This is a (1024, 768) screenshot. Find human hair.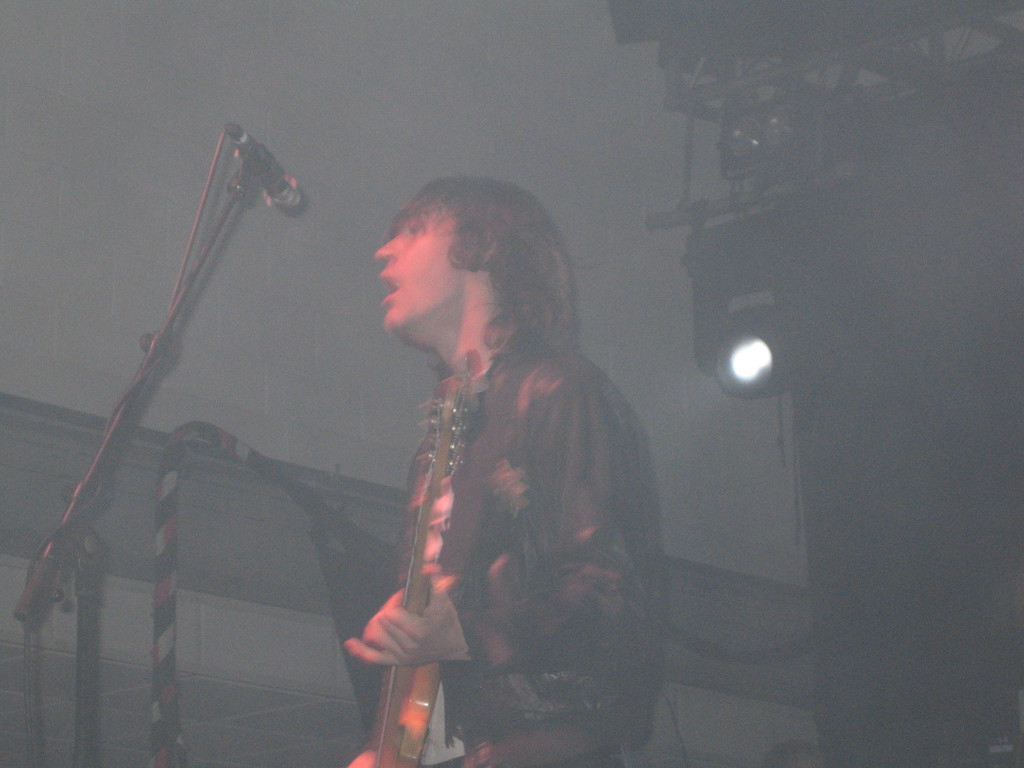
Bounding box: <region>349, 186, 557, 364</region>.
